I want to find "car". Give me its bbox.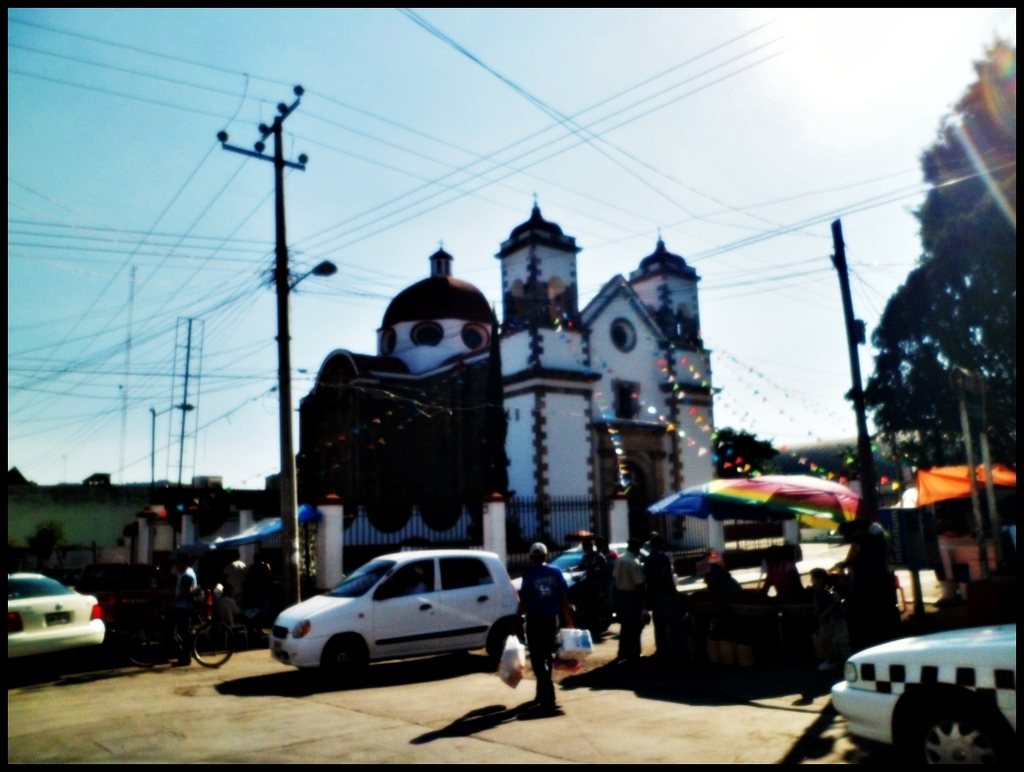
x1=822, y1=626, x2=1019, y2=771.
